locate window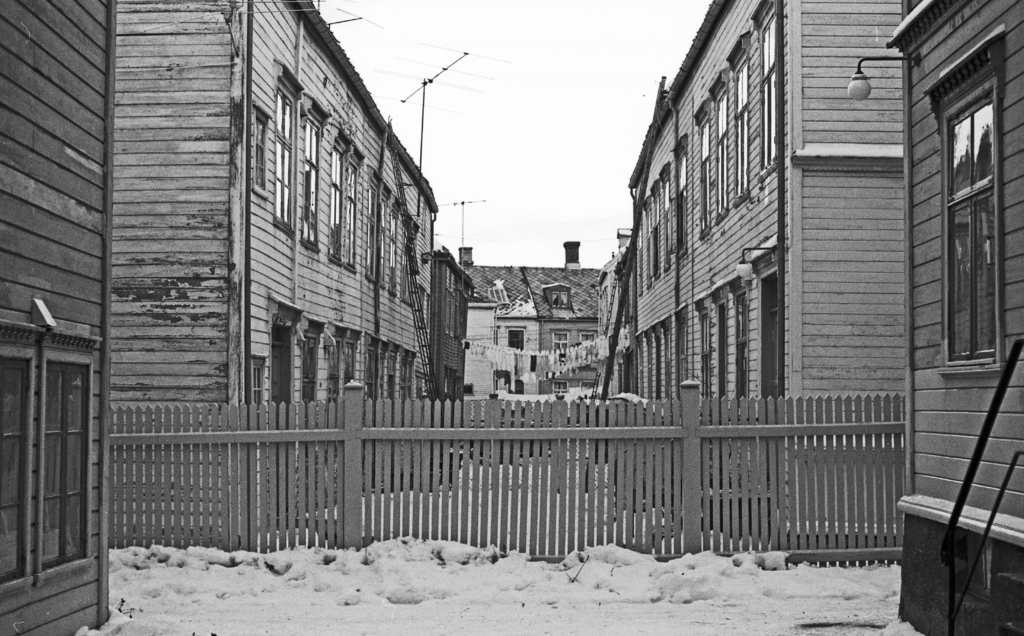
rect(368, 189, 373, 281)
